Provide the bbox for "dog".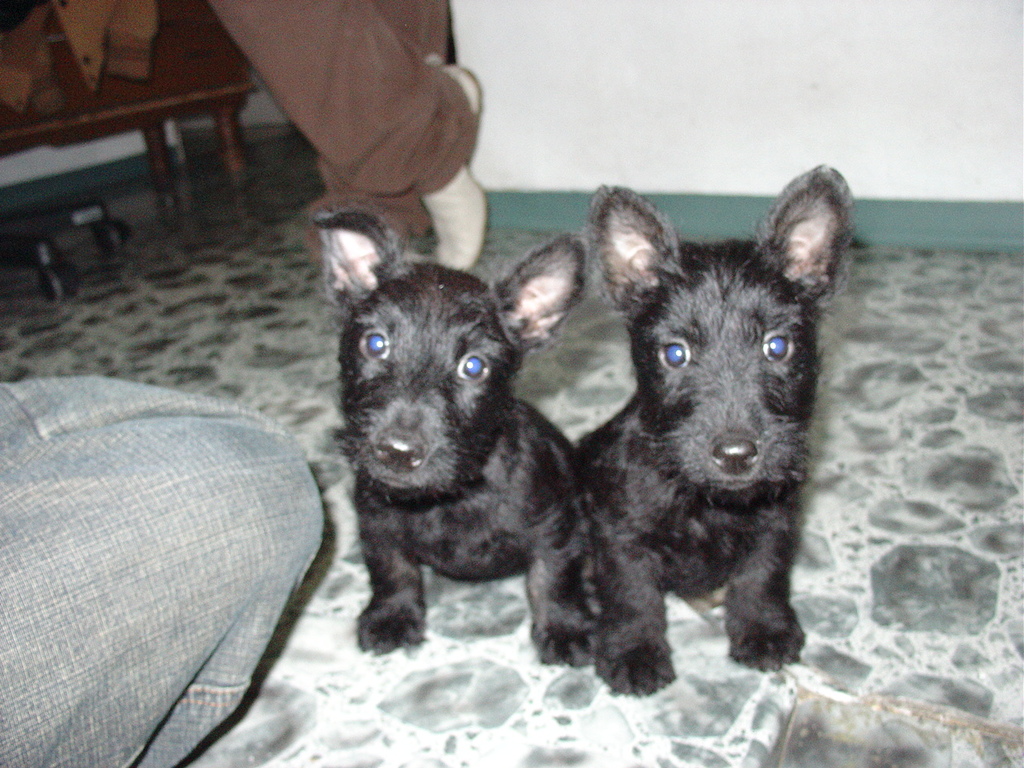
(309, 202, 605, 662).
